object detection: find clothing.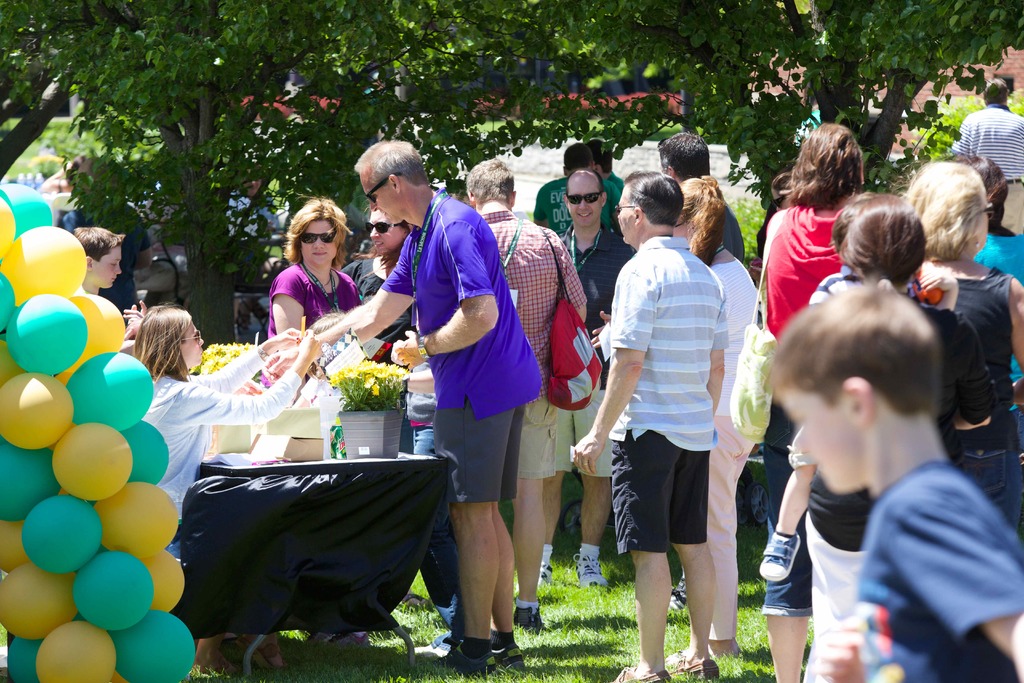
detection(515, 366, 561, 481).
